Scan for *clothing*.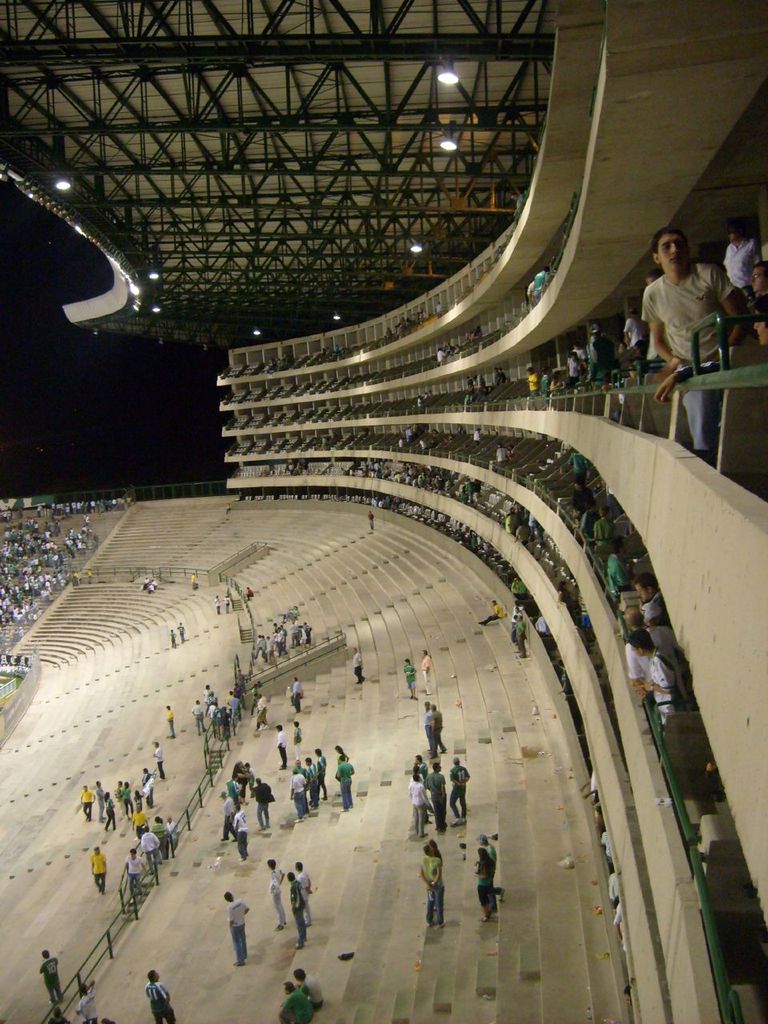
Scan result: box(403, 665, 412, 690).
